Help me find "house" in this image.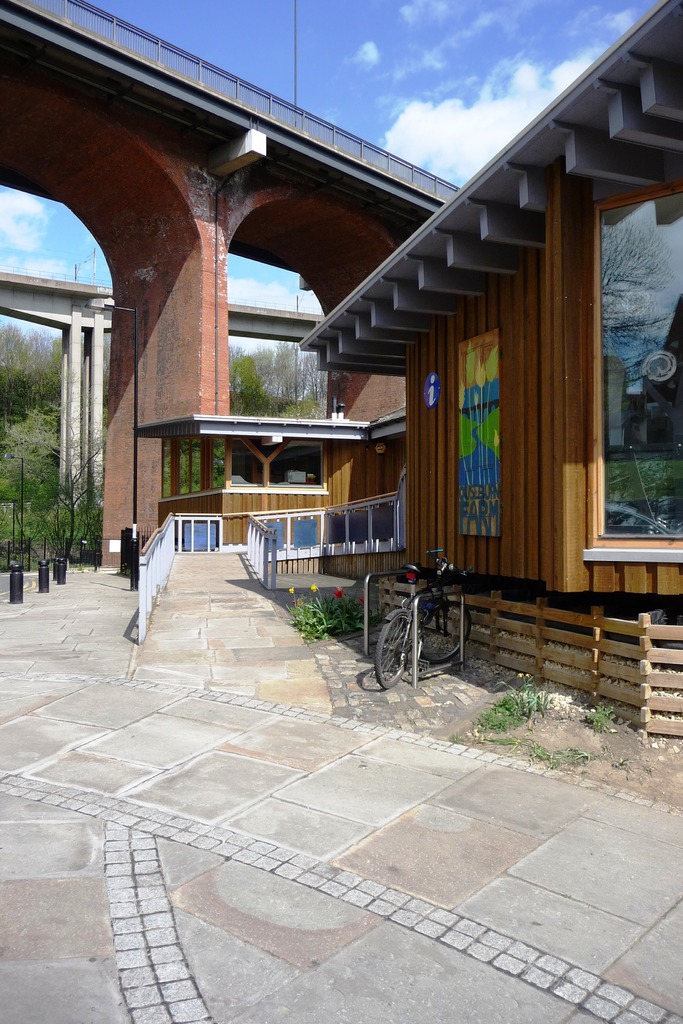
Found it: {"left": 296, "top": 0, "right": 682, "bottom": 570}.
